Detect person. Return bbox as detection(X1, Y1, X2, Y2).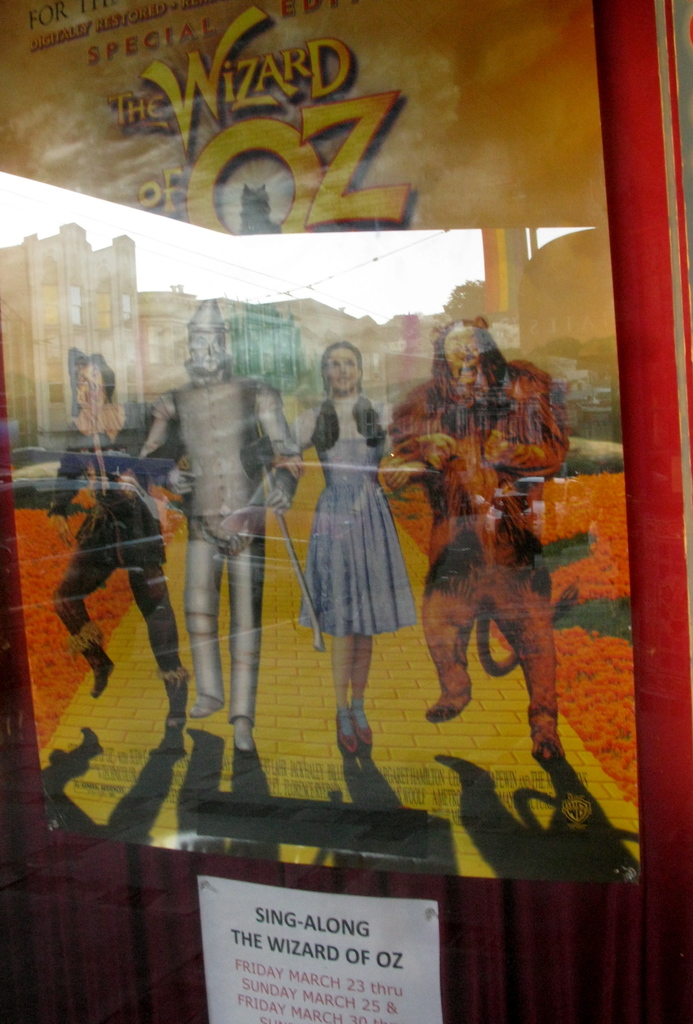
detection(41, 349, 183, 728).
